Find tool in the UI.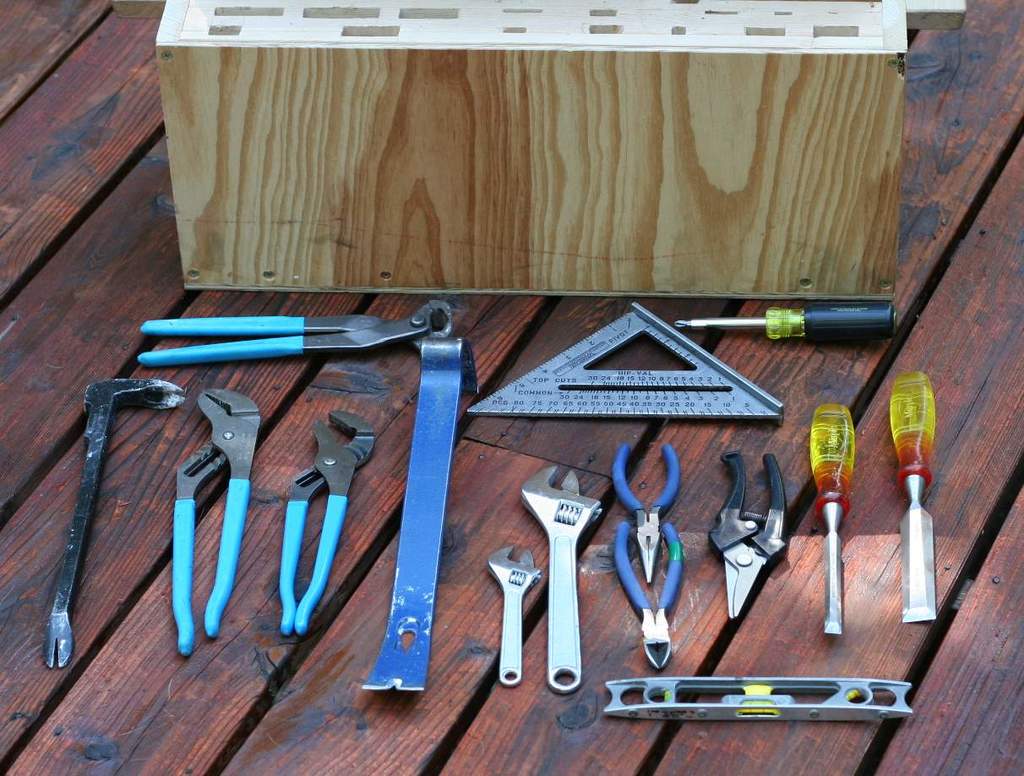
UI element at [left=885, top=368, right=937, bottom=626].
